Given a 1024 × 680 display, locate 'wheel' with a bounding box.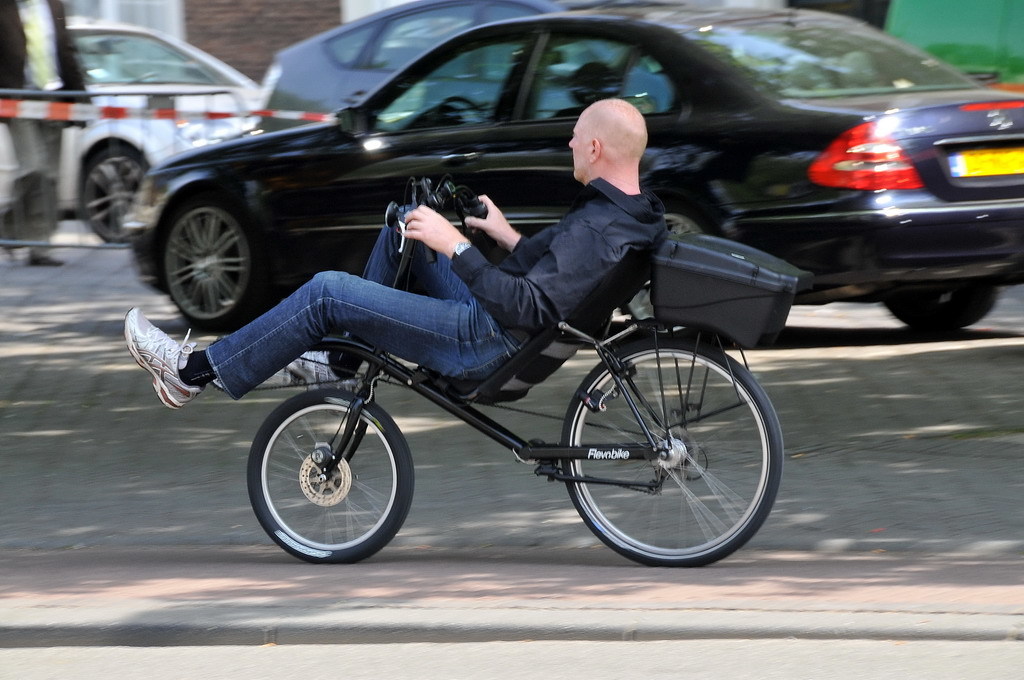
Located: box(247, 390, 415, 556).
